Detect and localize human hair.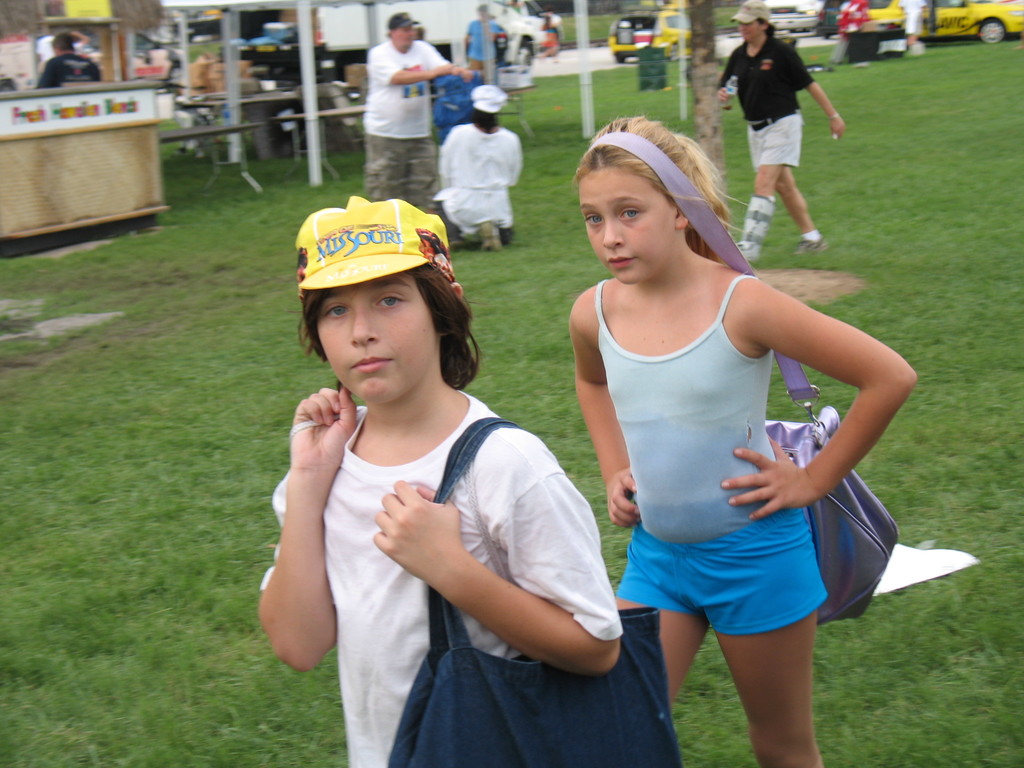
Localized at {"x1": 50, "y1": 33, "x2": 75, "y2": 51}.
